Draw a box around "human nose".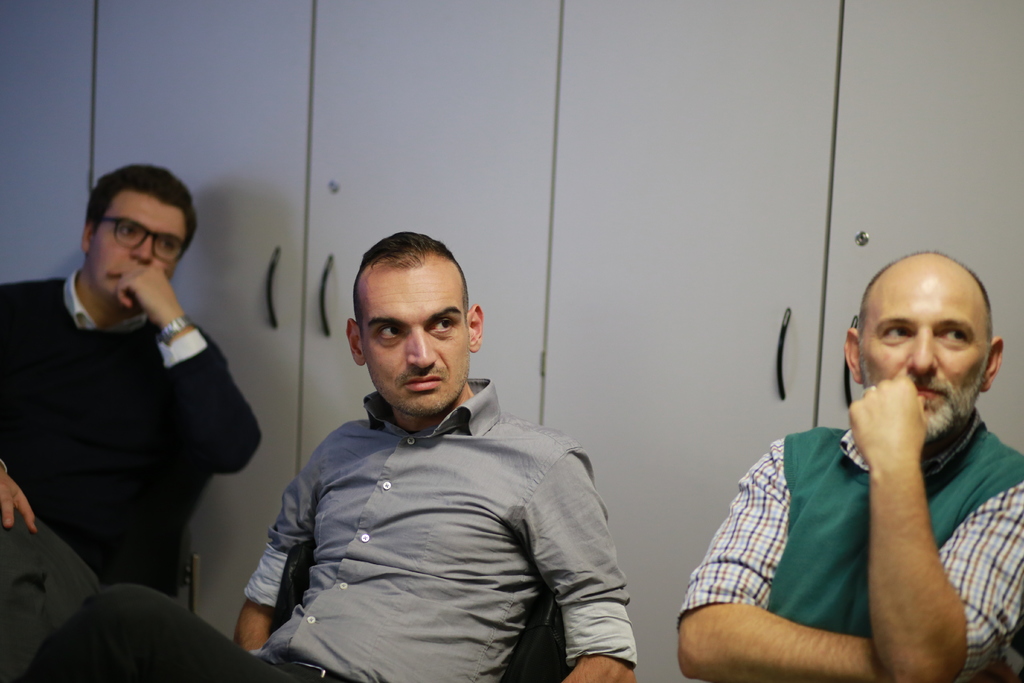
locate(129, 240, 155, 265).
